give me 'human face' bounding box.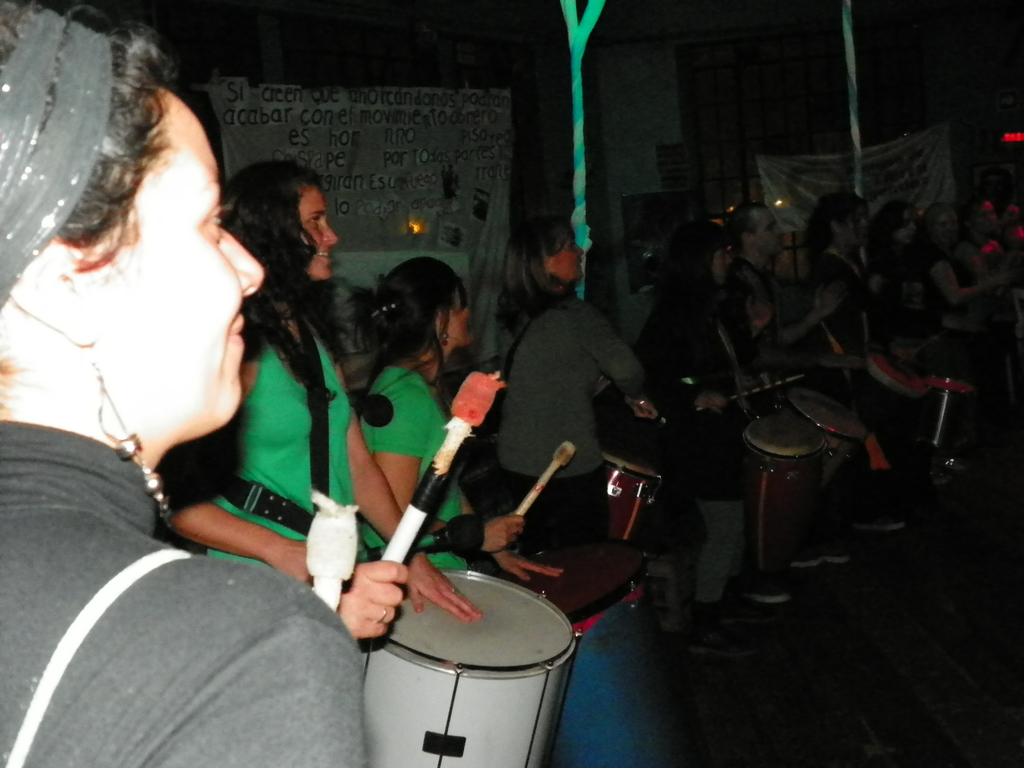
95:88:264:420.
